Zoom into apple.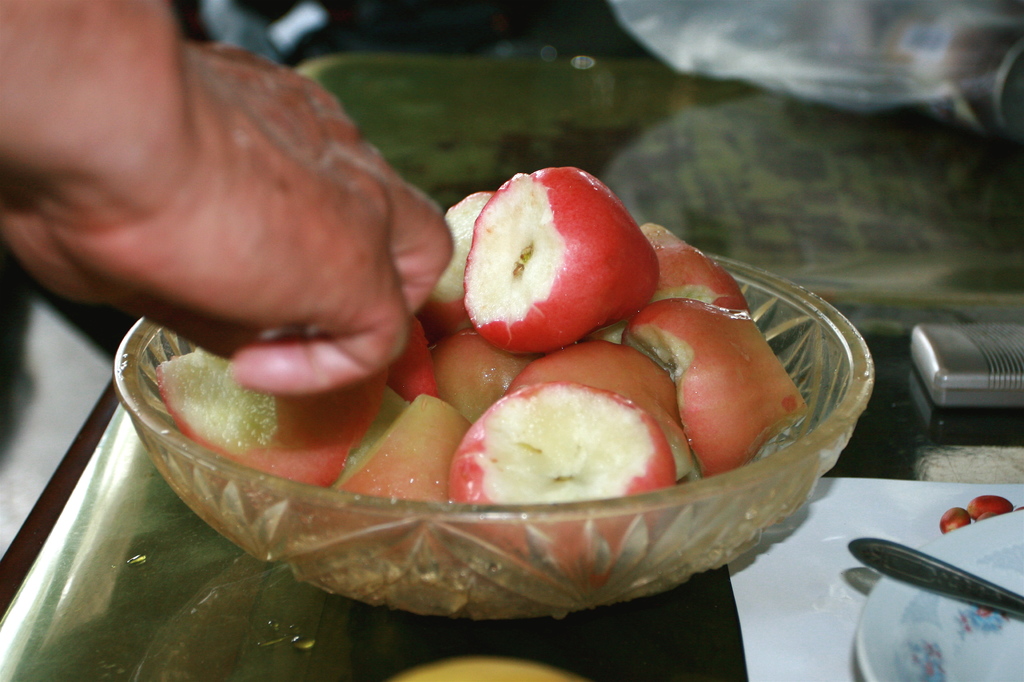
Zoom target: pyautogui.locateOnScreen(455, 168, 659, 359).
